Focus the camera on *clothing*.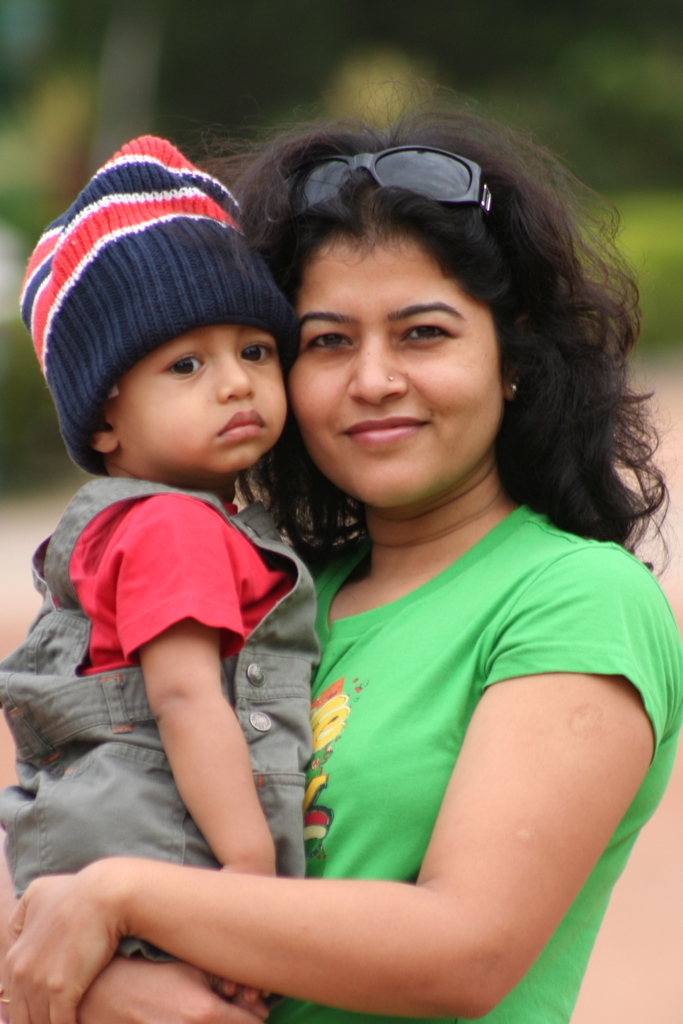
Focus region: x1=266 y1=486 x2=682 y2=1023.
